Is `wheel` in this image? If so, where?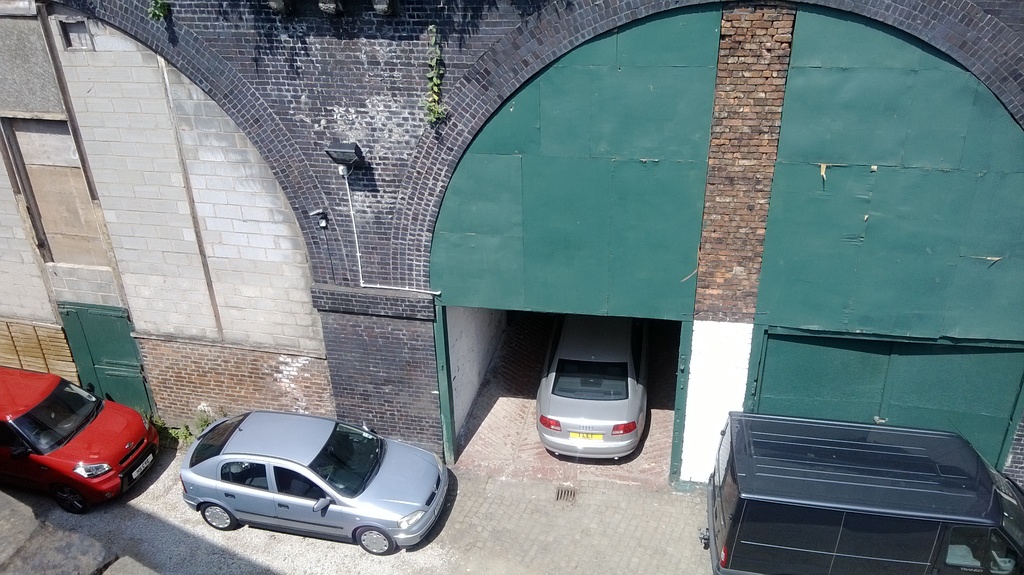
Yes, at bbox=[202, 505, 233, 531].
